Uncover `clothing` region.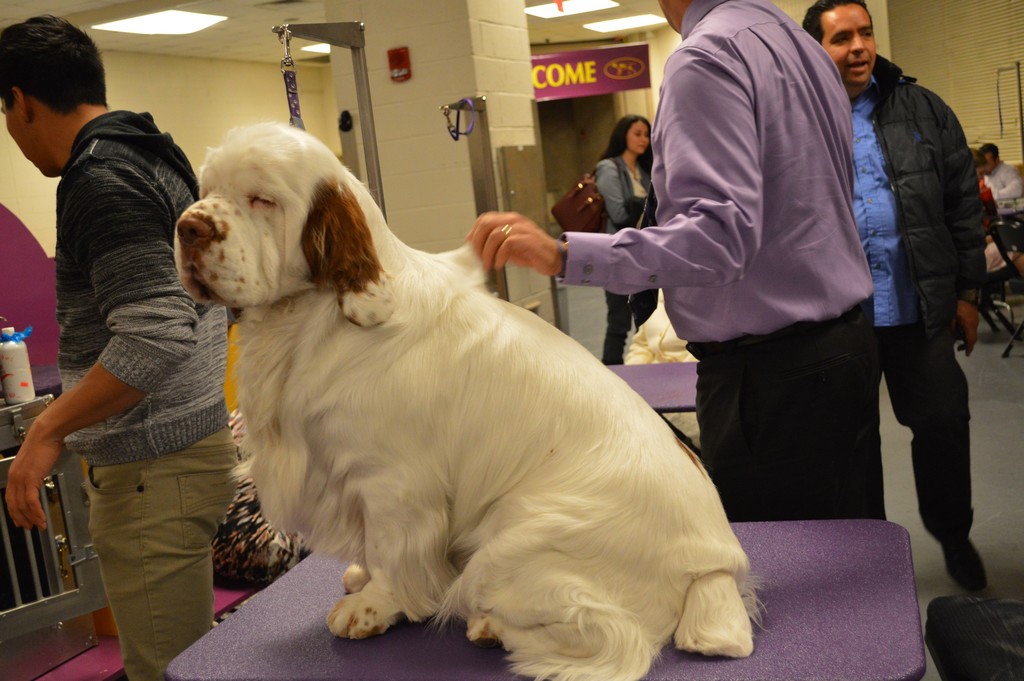
Uncovered: 564:0:857:520.
